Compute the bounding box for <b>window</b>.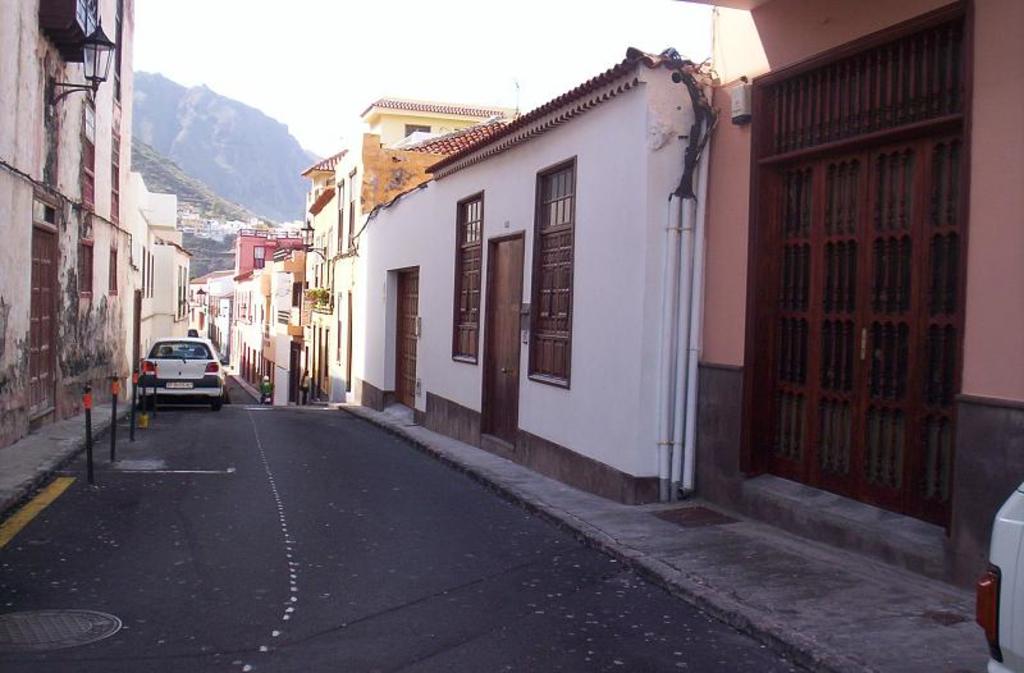
[448,189,485,366].
